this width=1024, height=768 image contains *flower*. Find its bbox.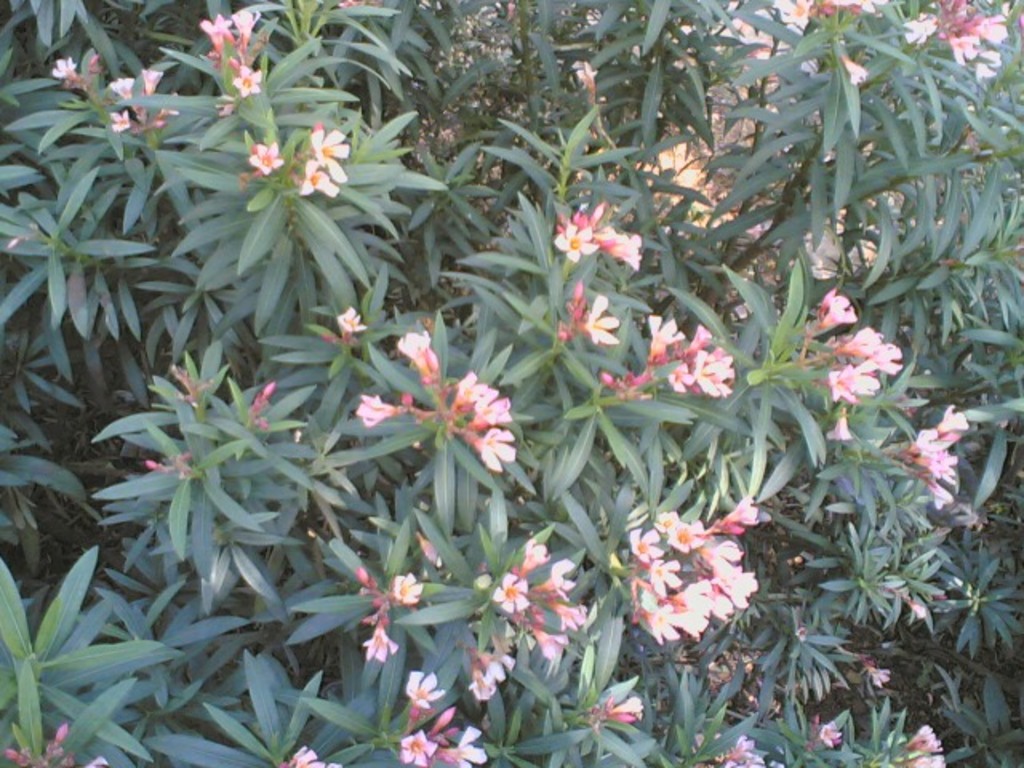
box(978, 51, 1002, 77).
